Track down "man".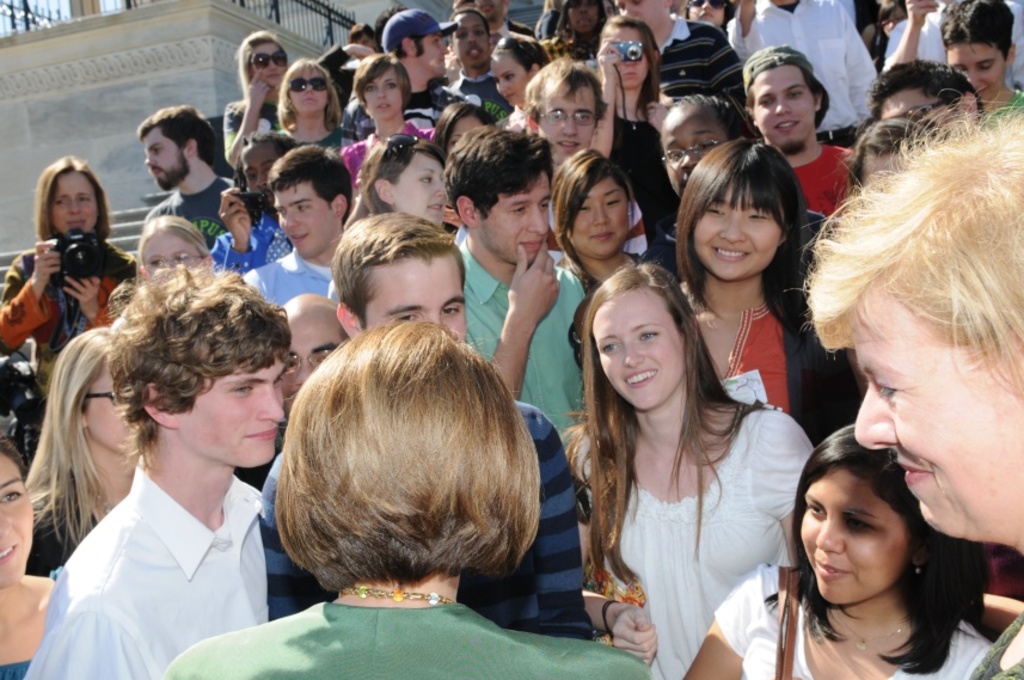
Tracked to box(612, 0, 756, 114).
